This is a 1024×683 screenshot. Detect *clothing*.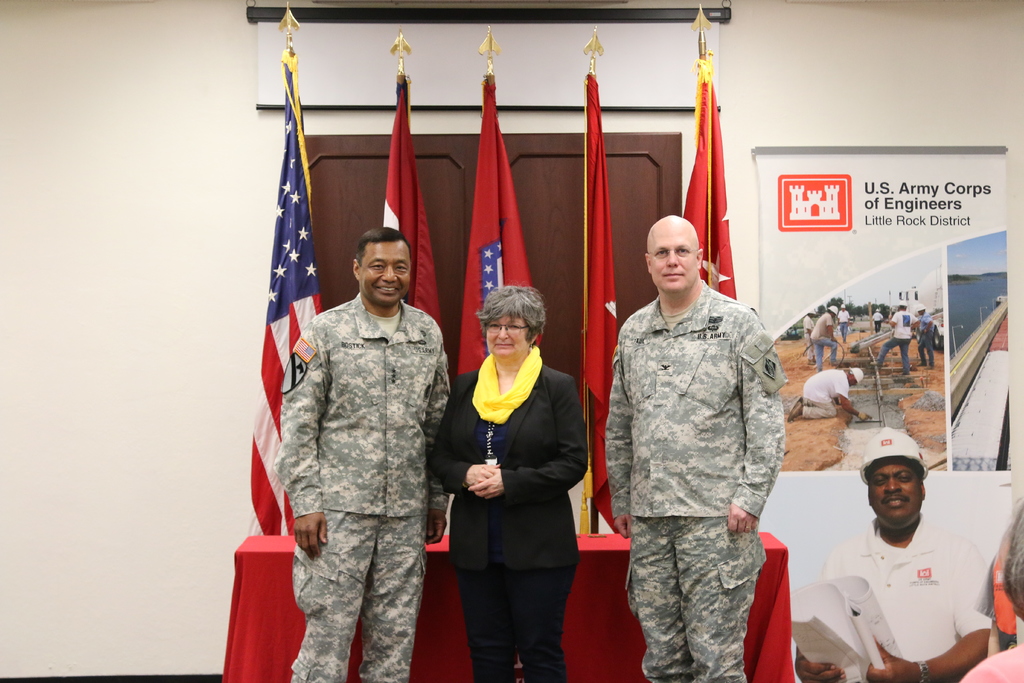
box(917, 311, 936, 365).
